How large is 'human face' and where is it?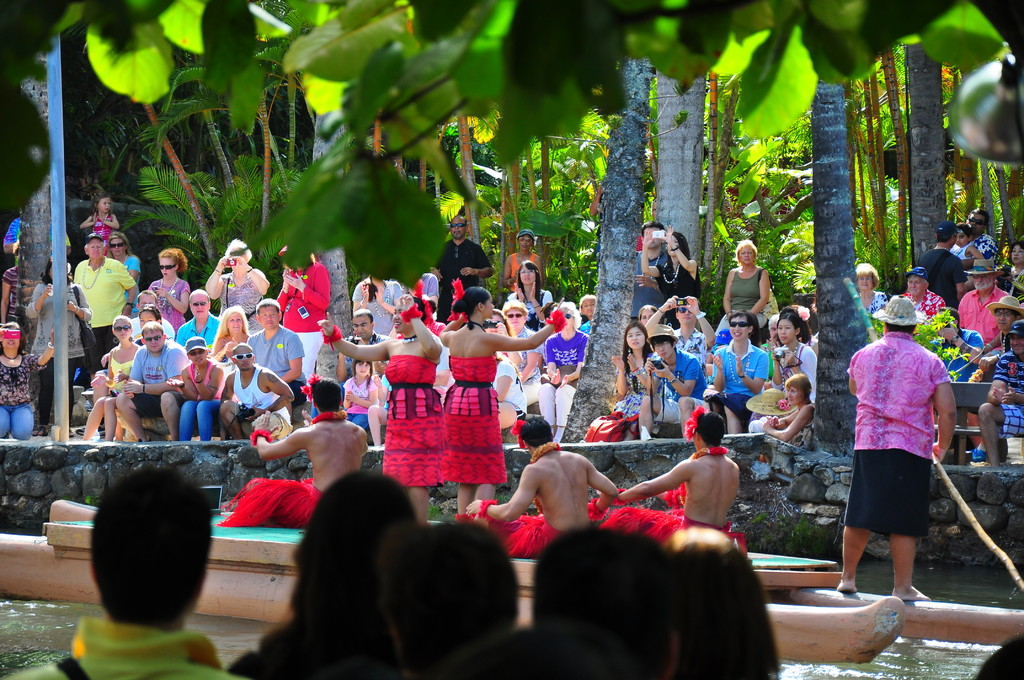
Bounding box: {"x1": 955, "y1": 231, "x2": 967, "y2": 245}.
